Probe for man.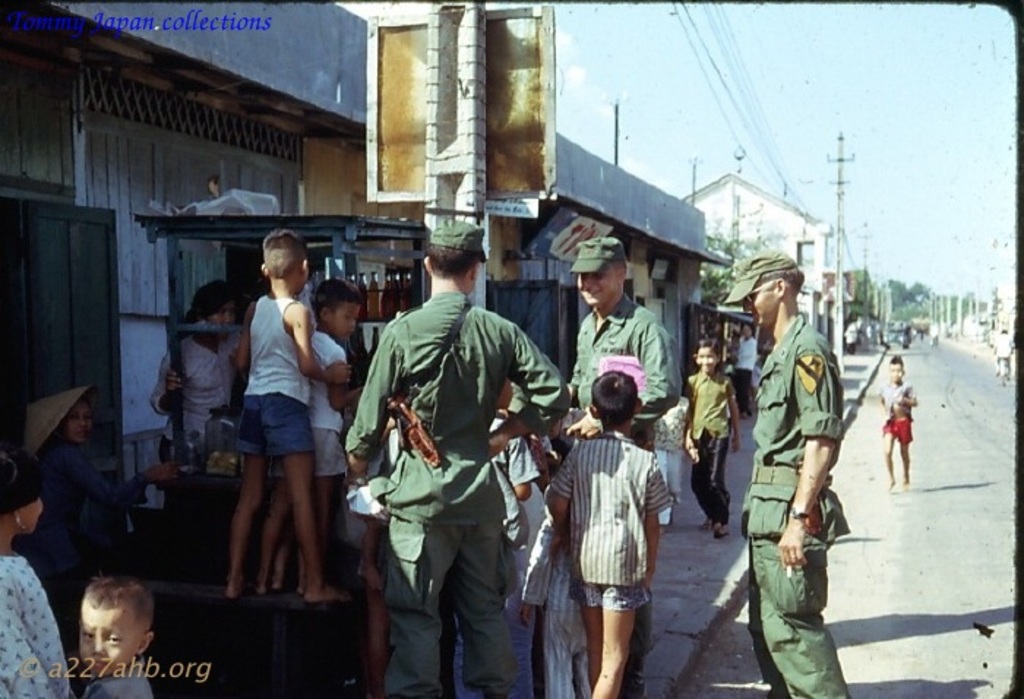
Probe result: 723/250/846/698.
